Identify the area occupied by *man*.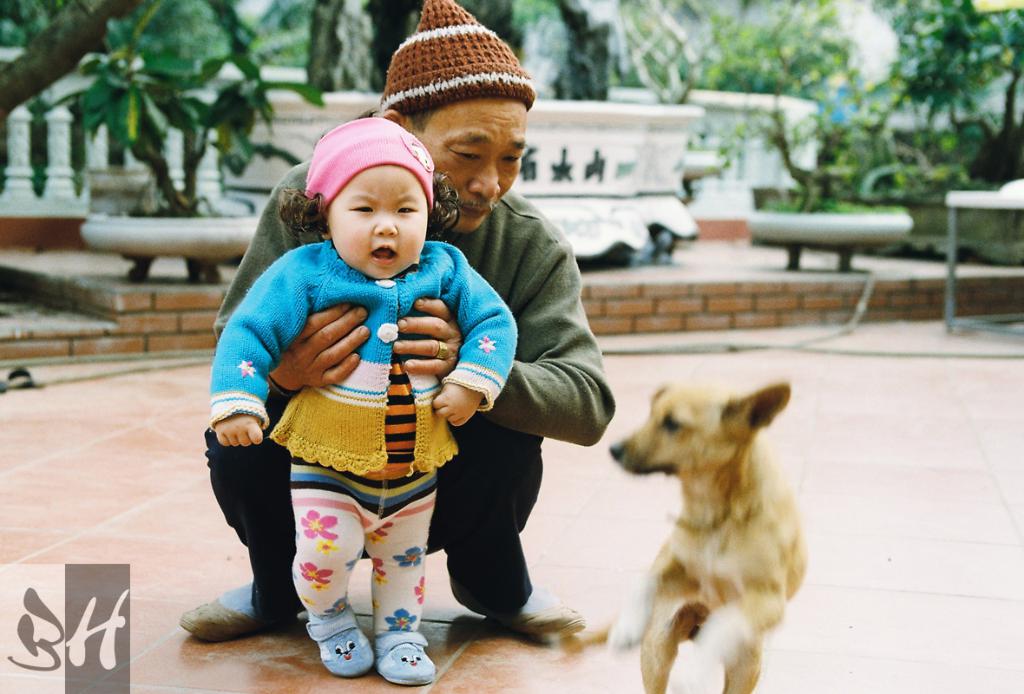
Area: bbox=(163, 24, 619, 640).
